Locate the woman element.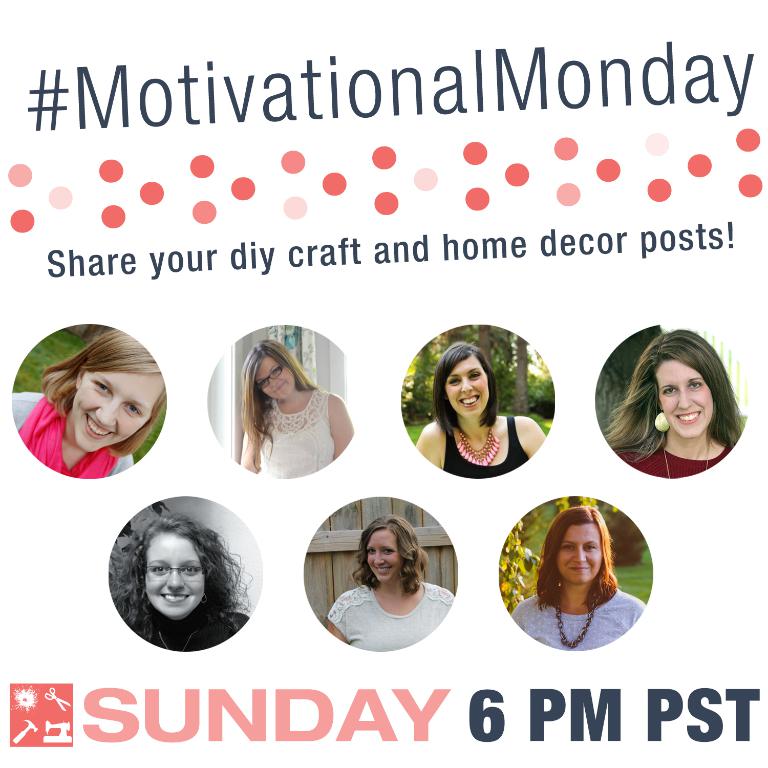
Element bbox: locate(15, 316, 163, 476).
